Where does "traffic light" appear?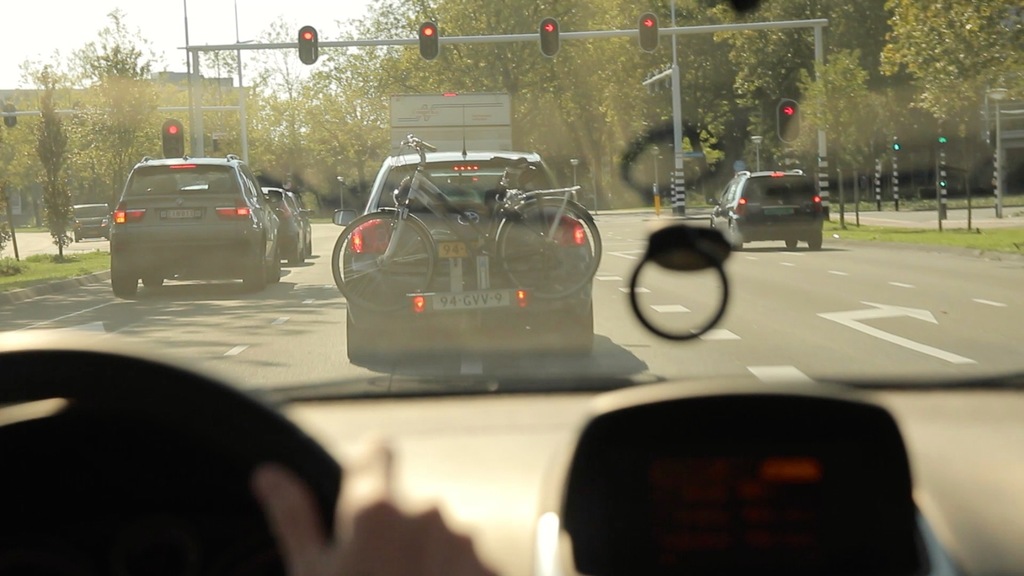
Appears at x1=538, y1=15, x2=561, y2=56.
